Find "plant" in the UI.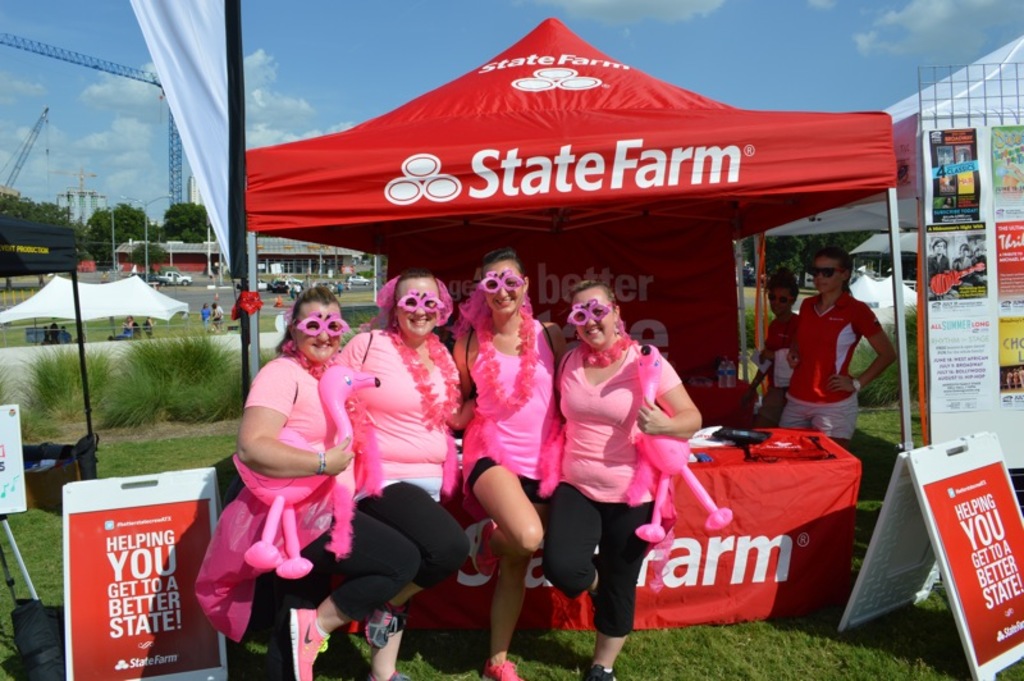
UI element at (827,230,881,262).
